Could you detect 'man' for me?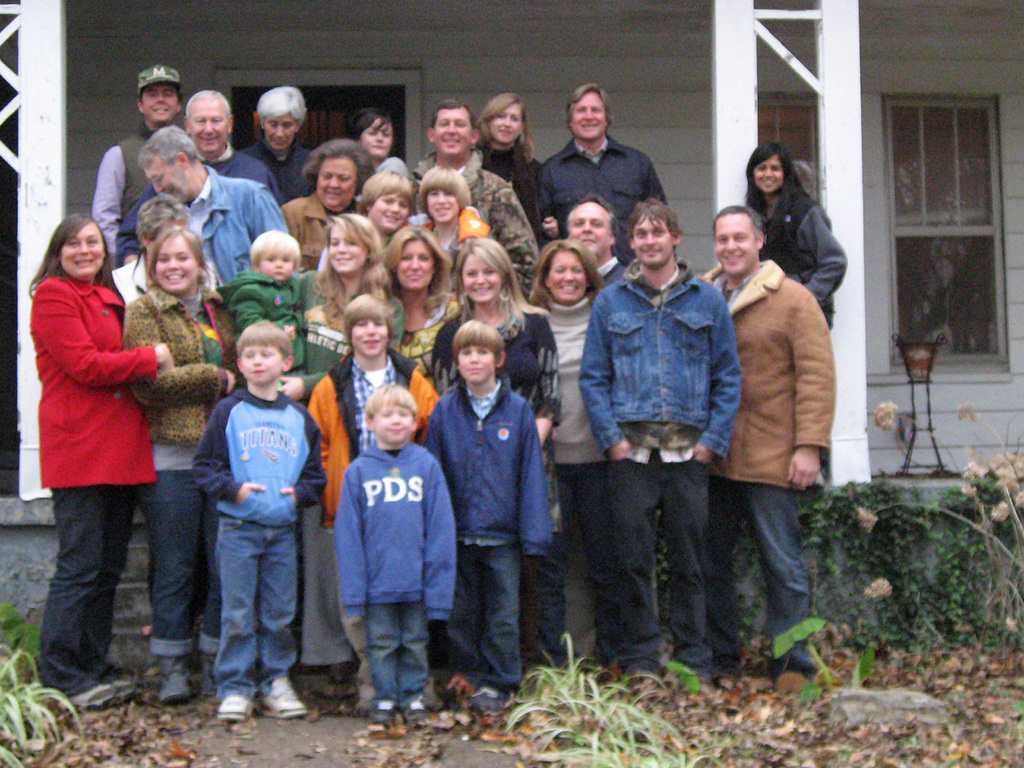
Detection result: 134/129/285/280.
